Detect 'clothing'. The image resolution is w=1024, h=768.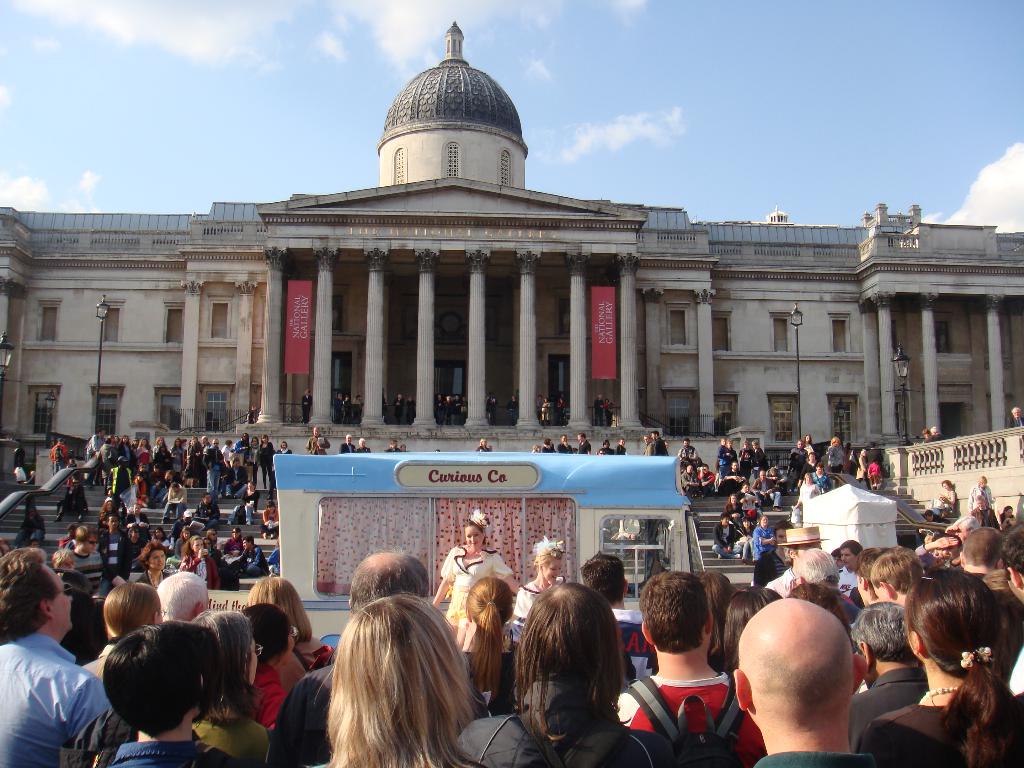
[358, 447, 371, 454].
